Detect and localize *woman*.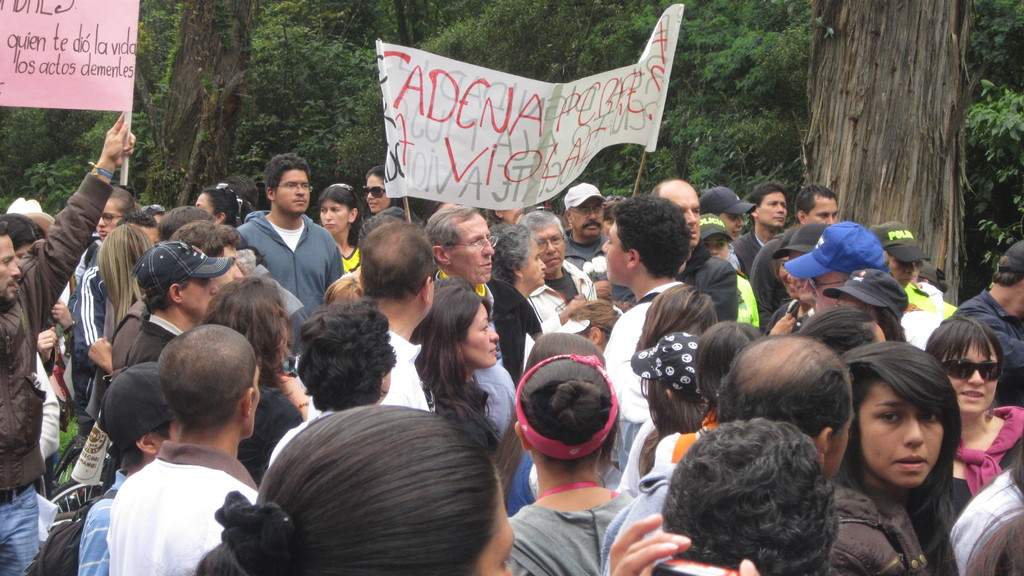
Localized at x1=320 y1=184 x2=371 y2=277.
